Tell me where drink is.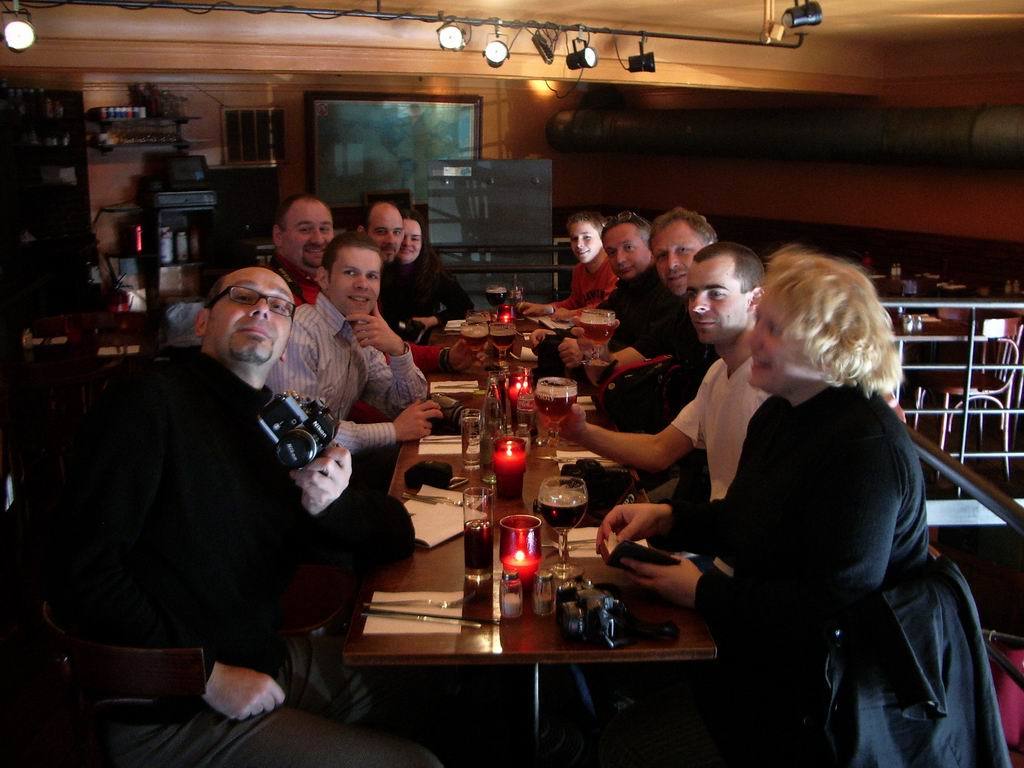
drink is at x1=465, y1=515, x2=496, y2=569.
